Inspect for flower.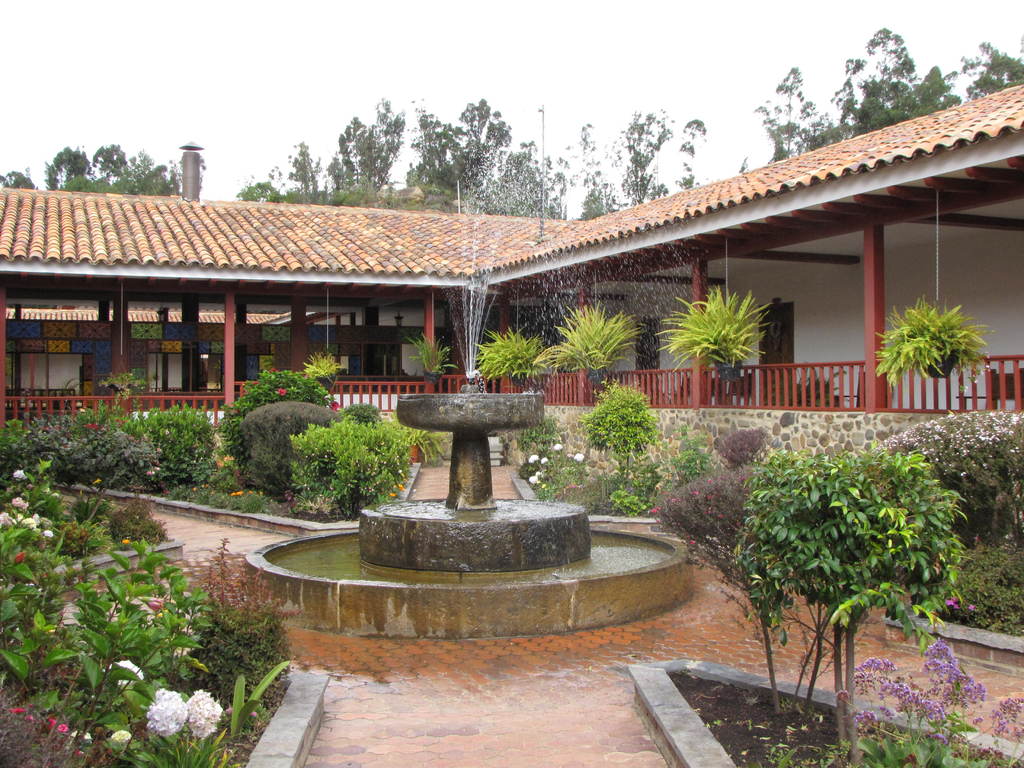
Inspection: <box>190,482,211,493</box>.
